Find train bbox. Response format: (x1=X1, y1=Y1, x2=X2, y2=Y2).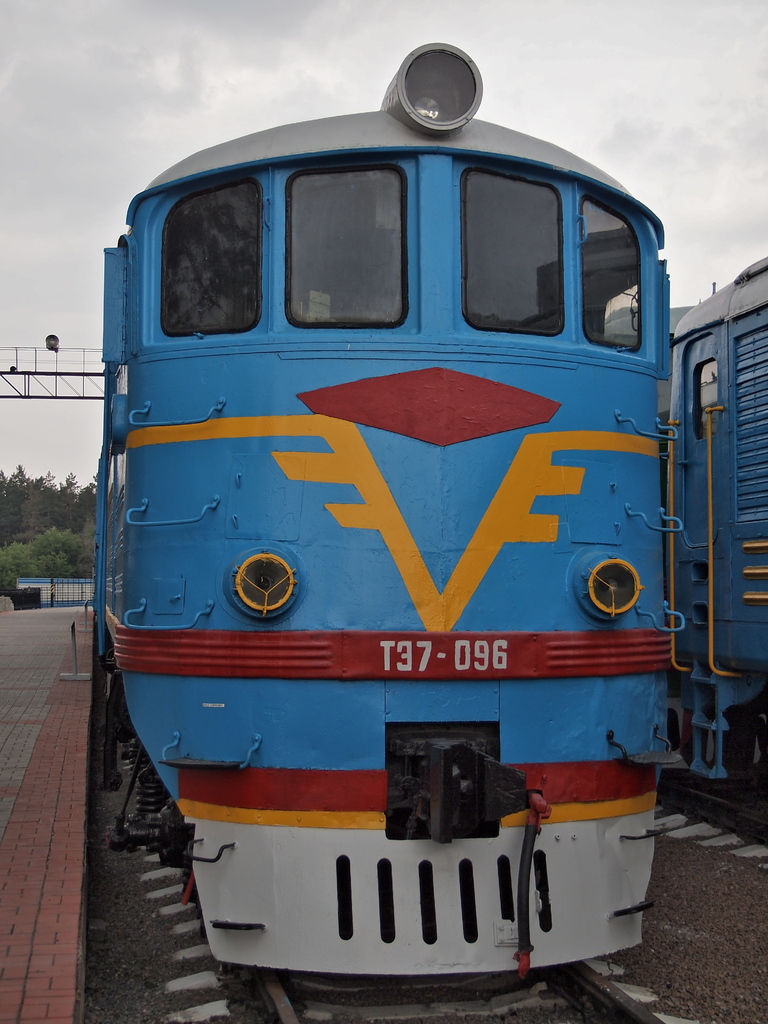
(x1=87, y1=38, x2=691, y2=974).
